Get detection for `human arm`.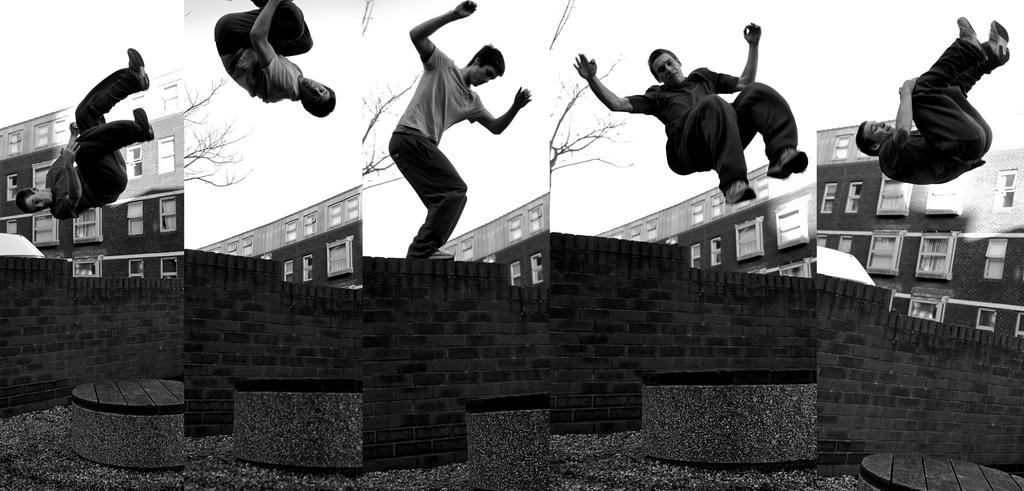
Detection: (45,133,84,222).
